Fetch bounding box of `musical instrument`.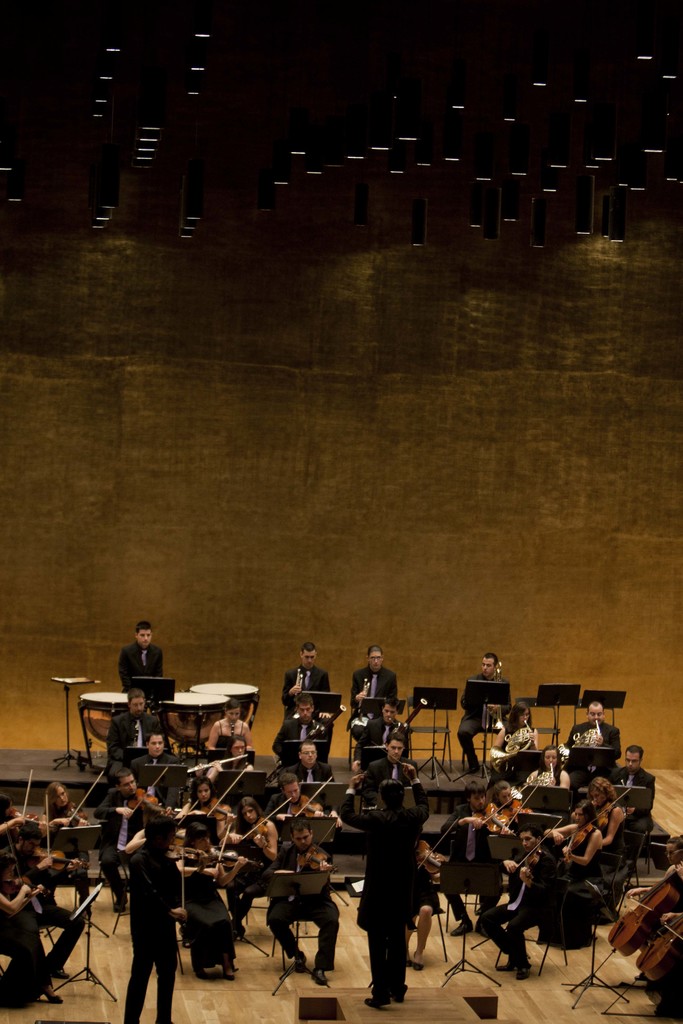
Bbox: (left=233, top=798, right=288, bottom=852).
